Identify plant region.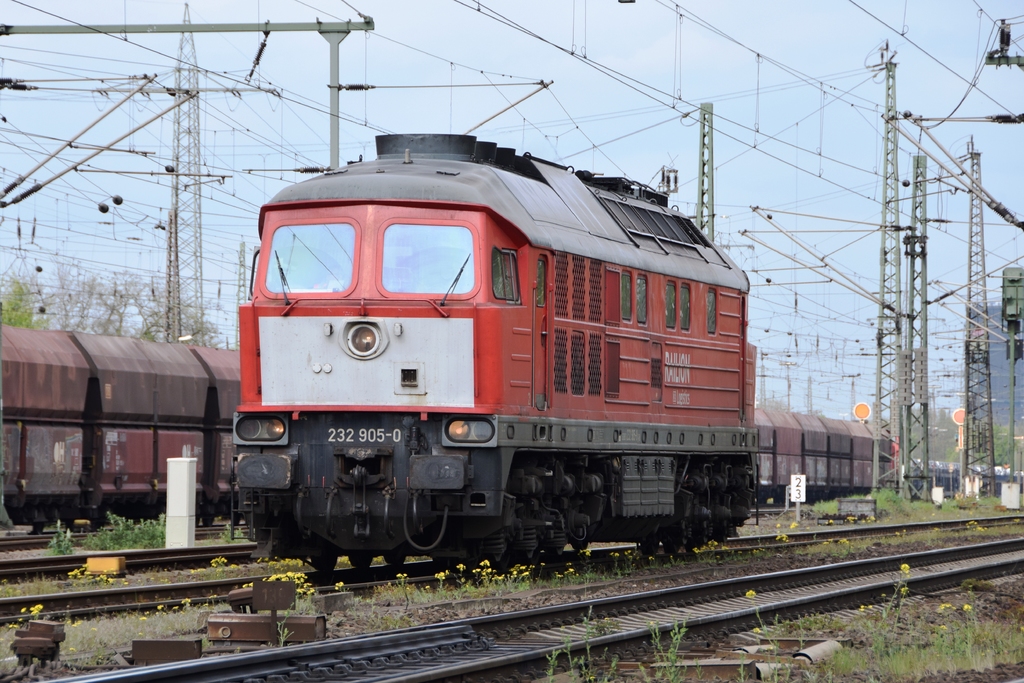
Region: 965/493/1001/509.
